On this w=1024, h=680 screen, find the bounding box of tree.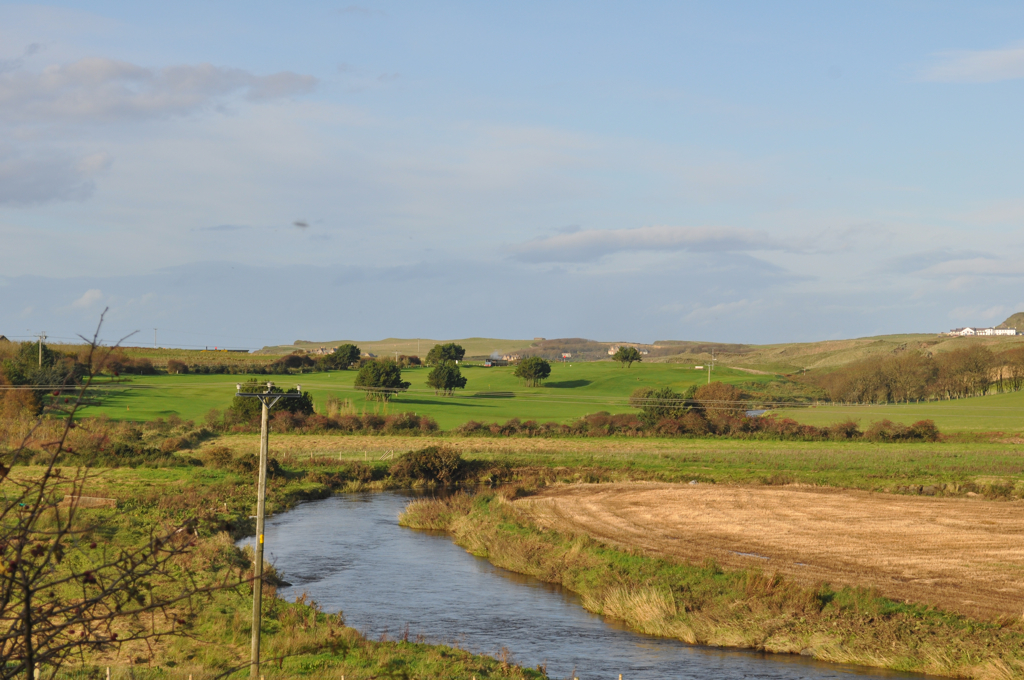
Bounding box: box=[511, 361, 545, 382].
